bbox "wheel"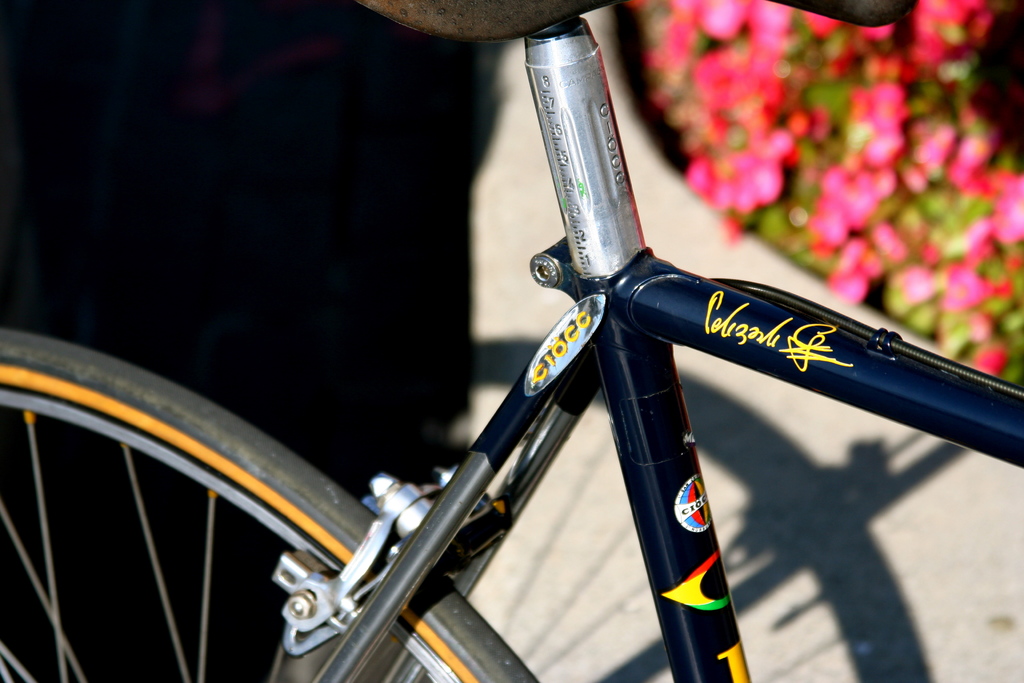
<bbox>44, 331, 572, 667</bbox>
